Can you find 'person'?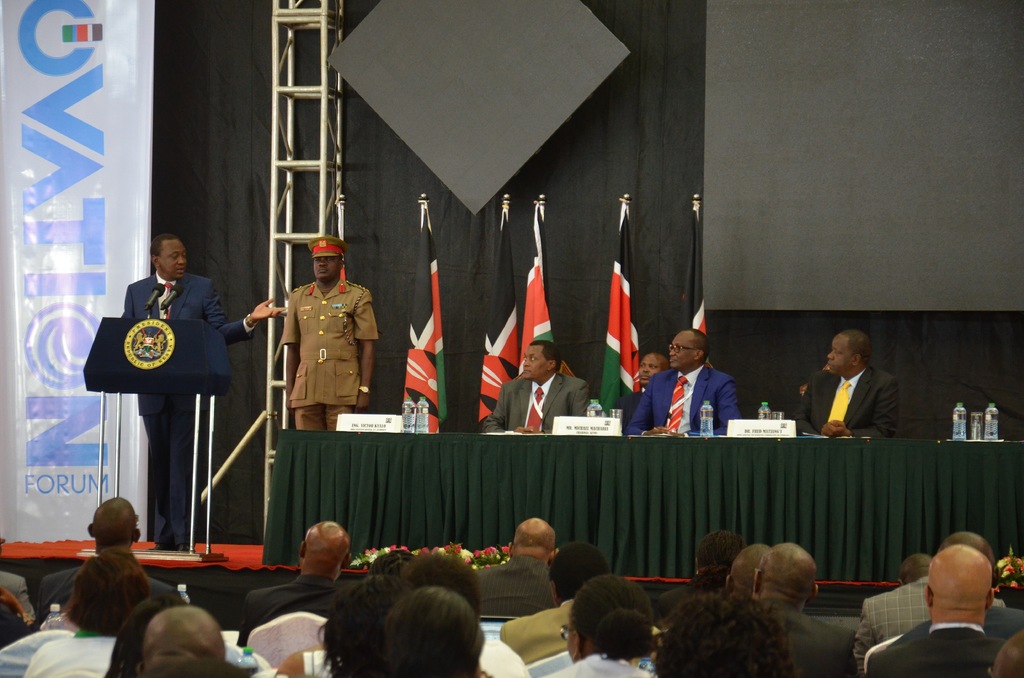
Yes, bounding box: Rect(276, 572, 420, 677).
